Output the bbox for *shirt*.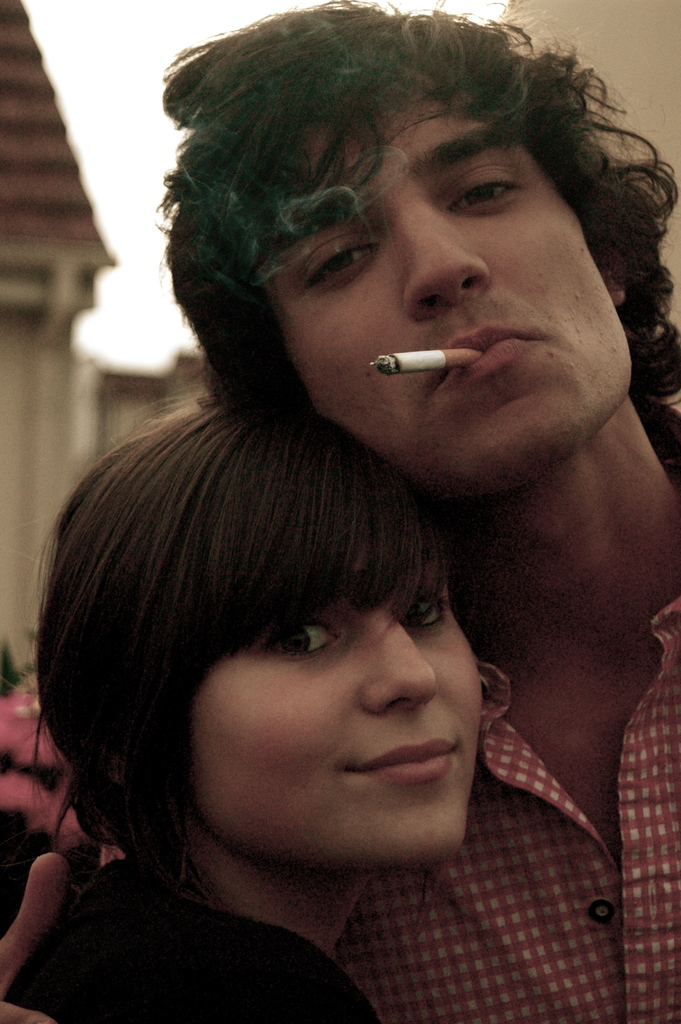
pyautogui.locateOnScreen(105, 406, 669, 1023).
